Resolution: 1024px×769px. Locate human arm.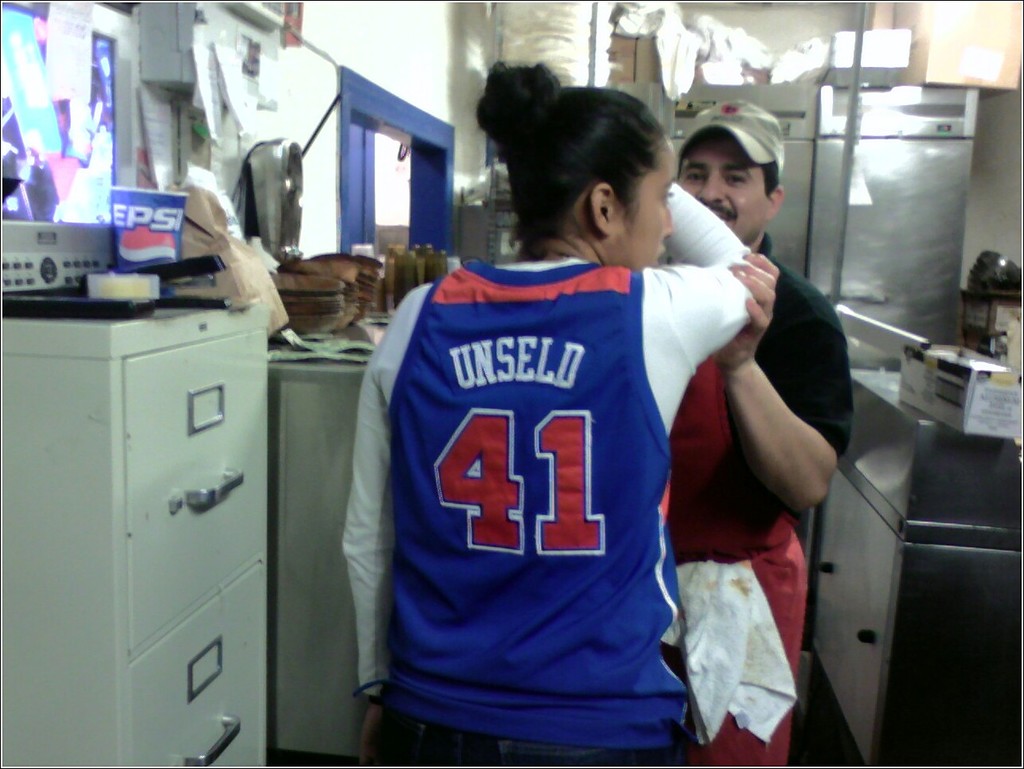
detection(702, 303, 852, 521).
